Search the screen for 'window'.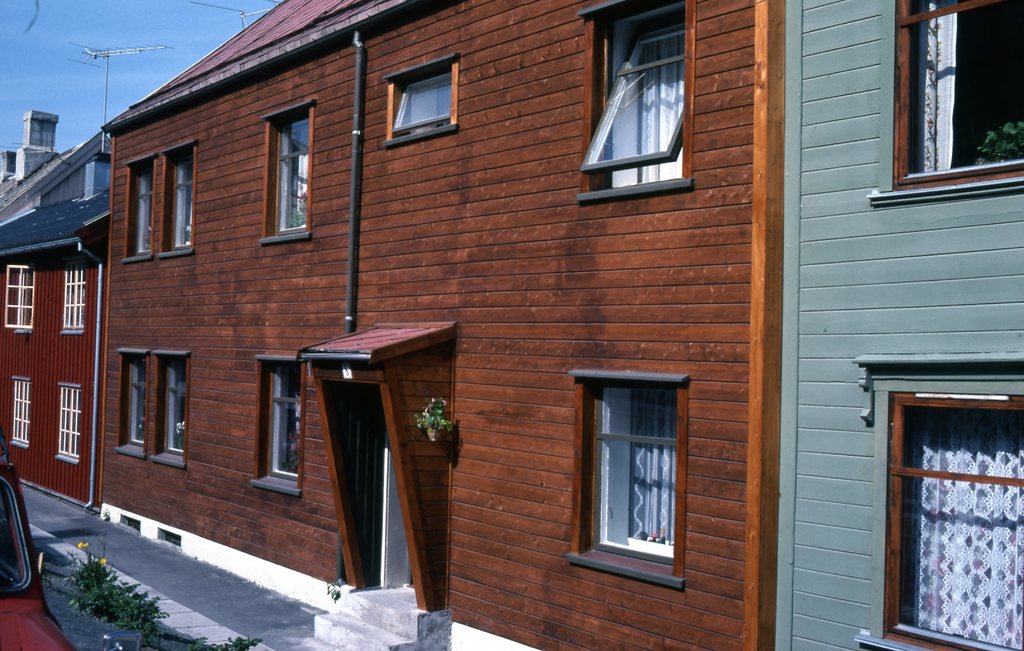
Found at (x1=852, y1=361, x2=1023, y2=650).
